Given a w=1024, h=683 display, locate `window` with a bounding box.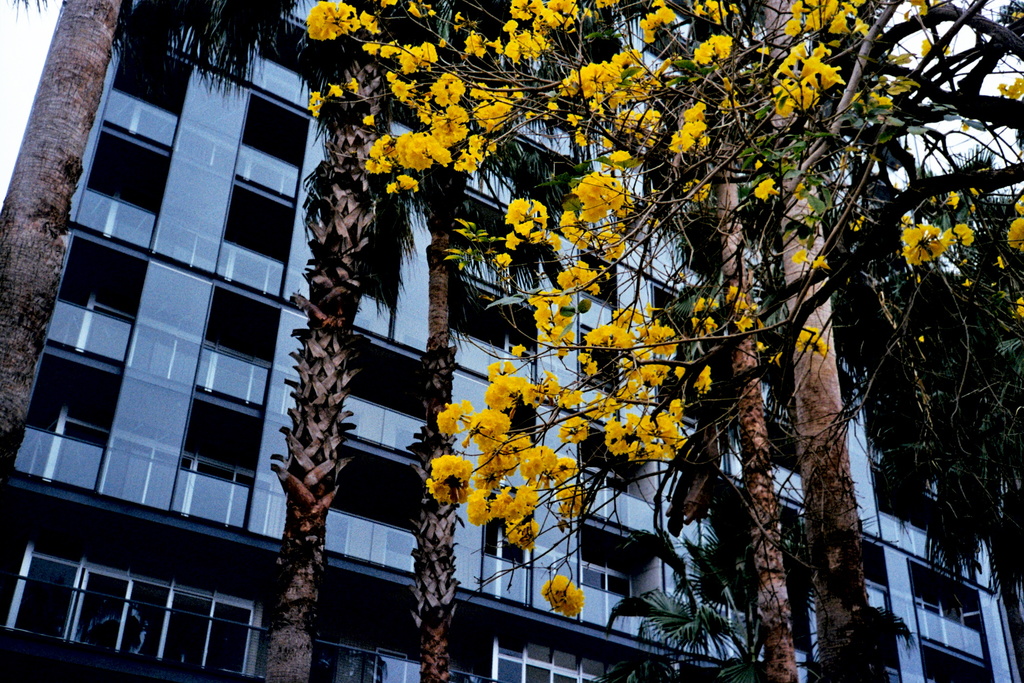
Located: (x1=323, y1=434, x2=426, y2=532).
